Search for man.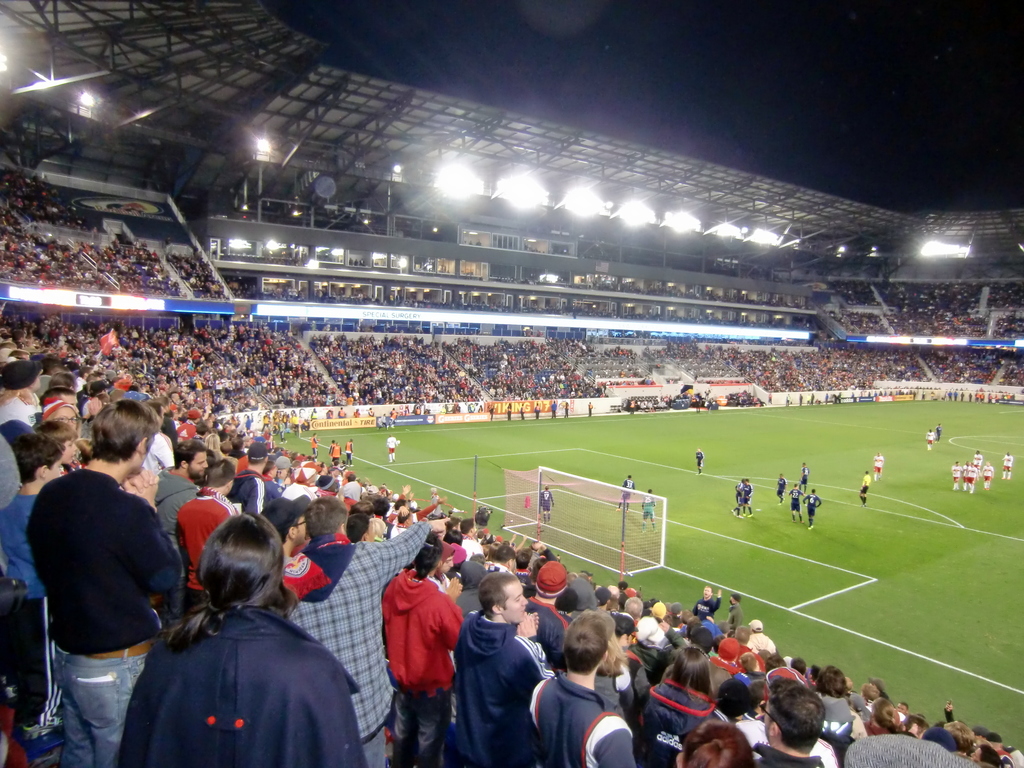
Found at 730, 478, 742, 520.
